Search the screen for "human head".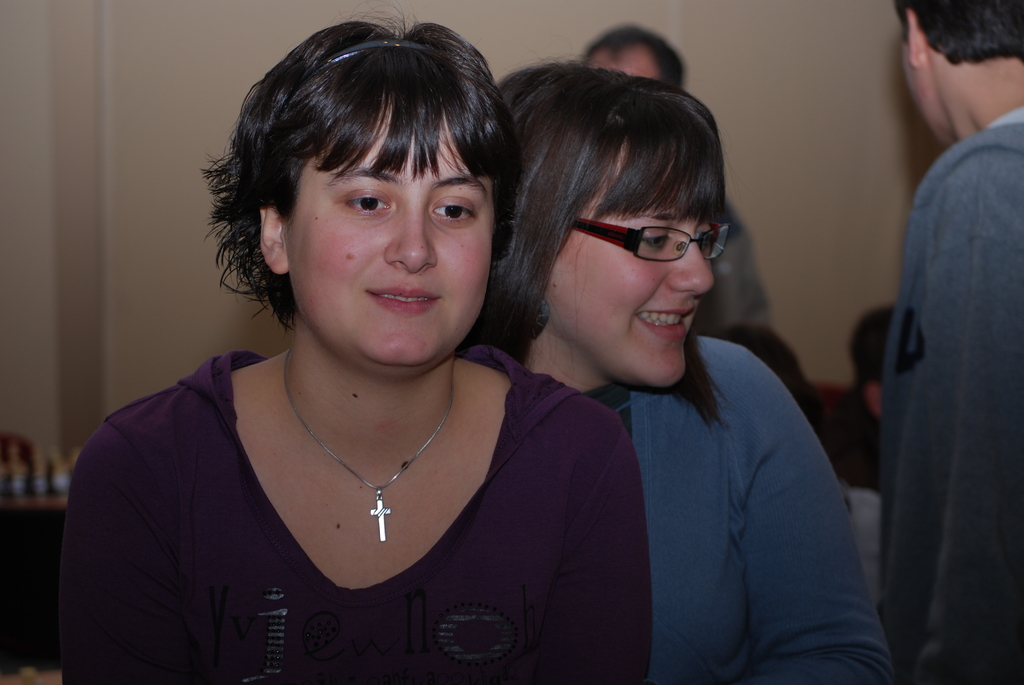
Found at bbox=(580, 20, 683, 87).
